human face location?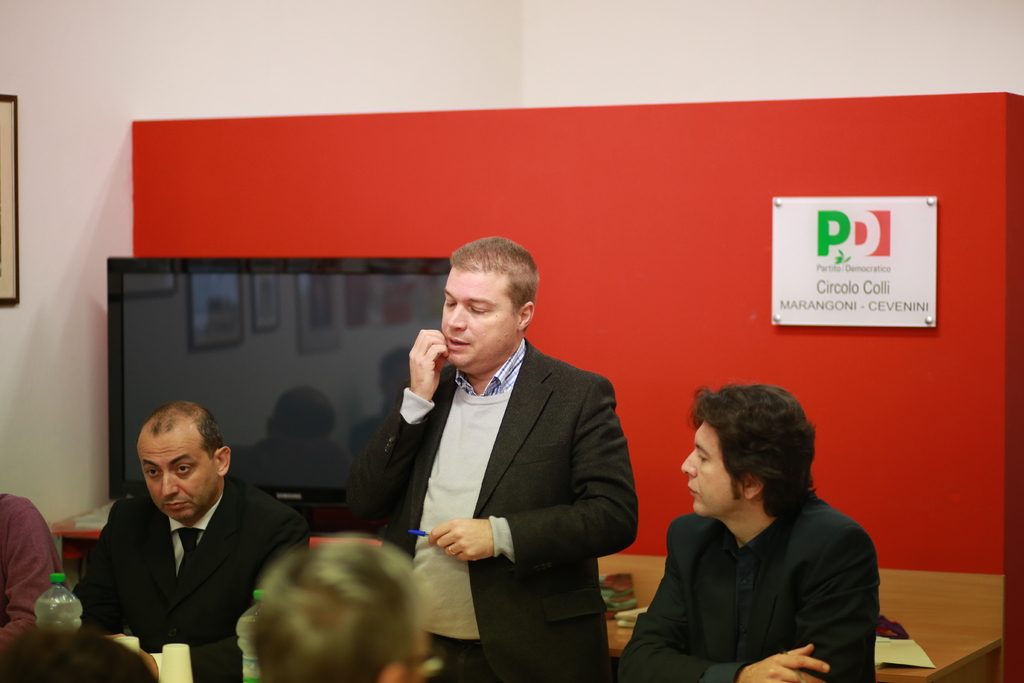
x1=687, y1=415, x2=738, y2=513
